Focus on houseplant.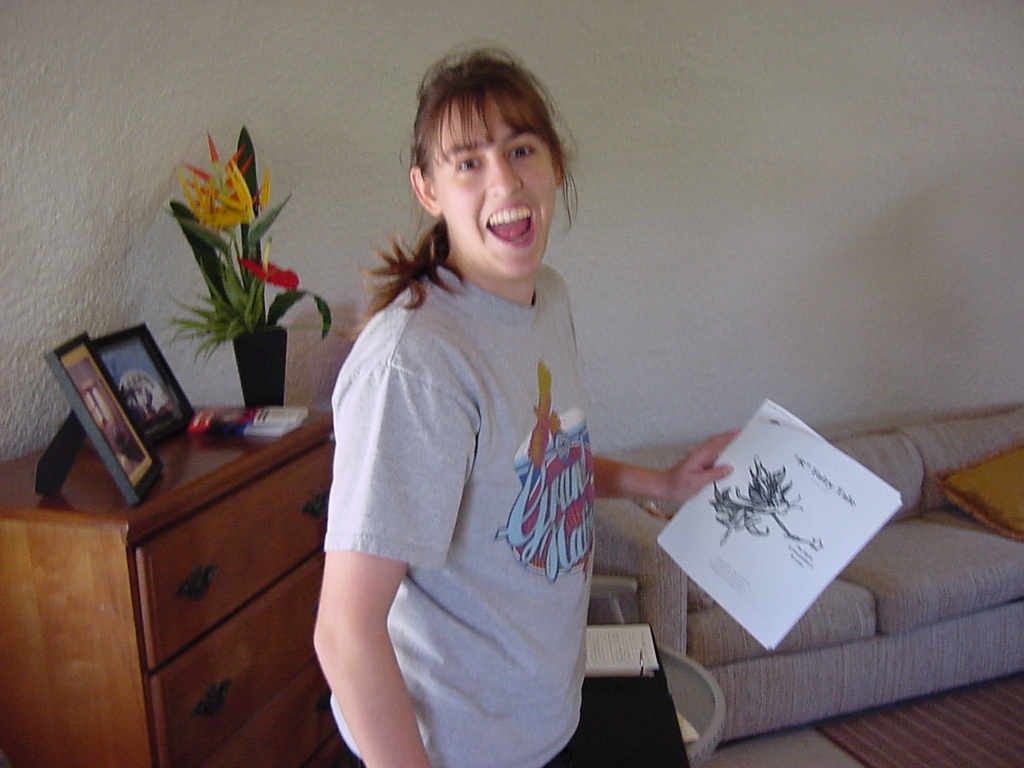
Focused at <box>151,140,336,409</box>.
